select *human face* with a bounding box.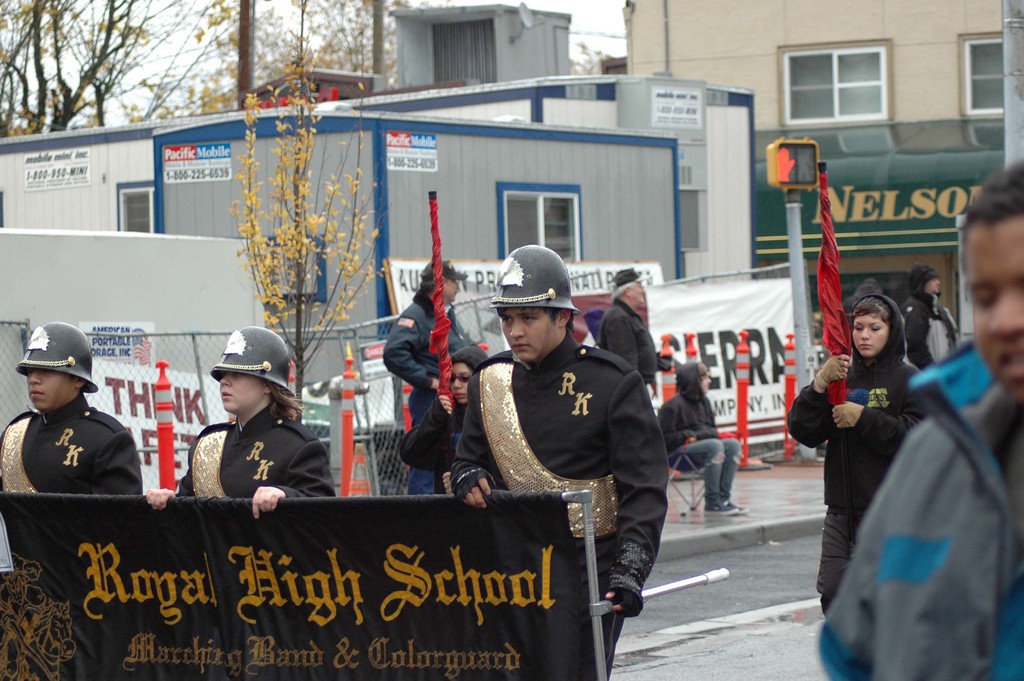
(852,315,888,357).
